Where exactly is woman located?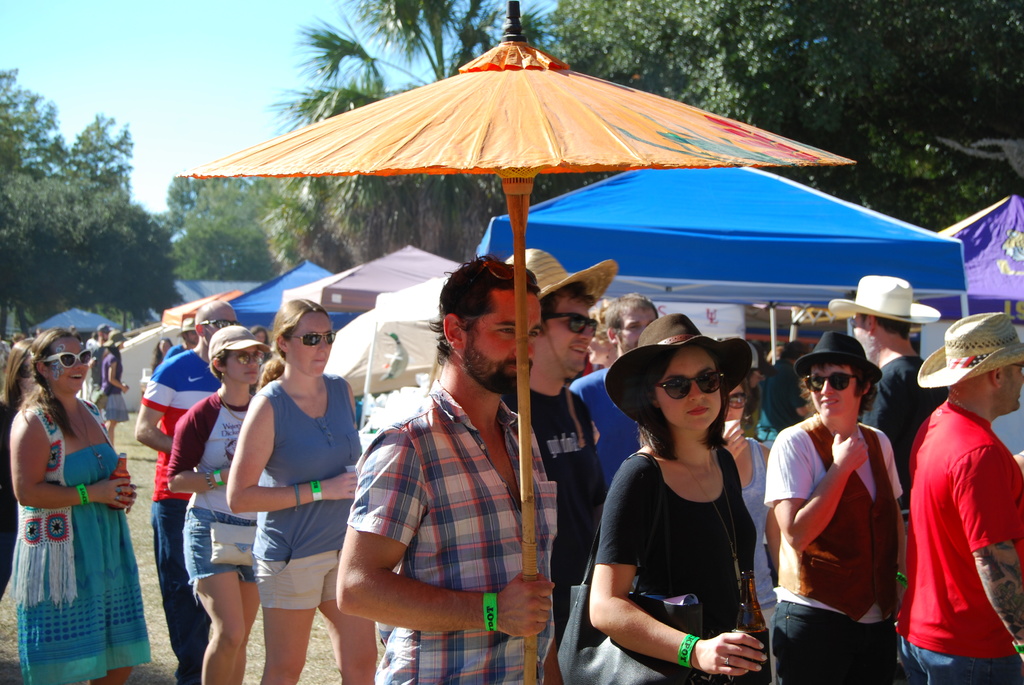
Its bounding box is left=225, top=296, right=376, bottom=684.
